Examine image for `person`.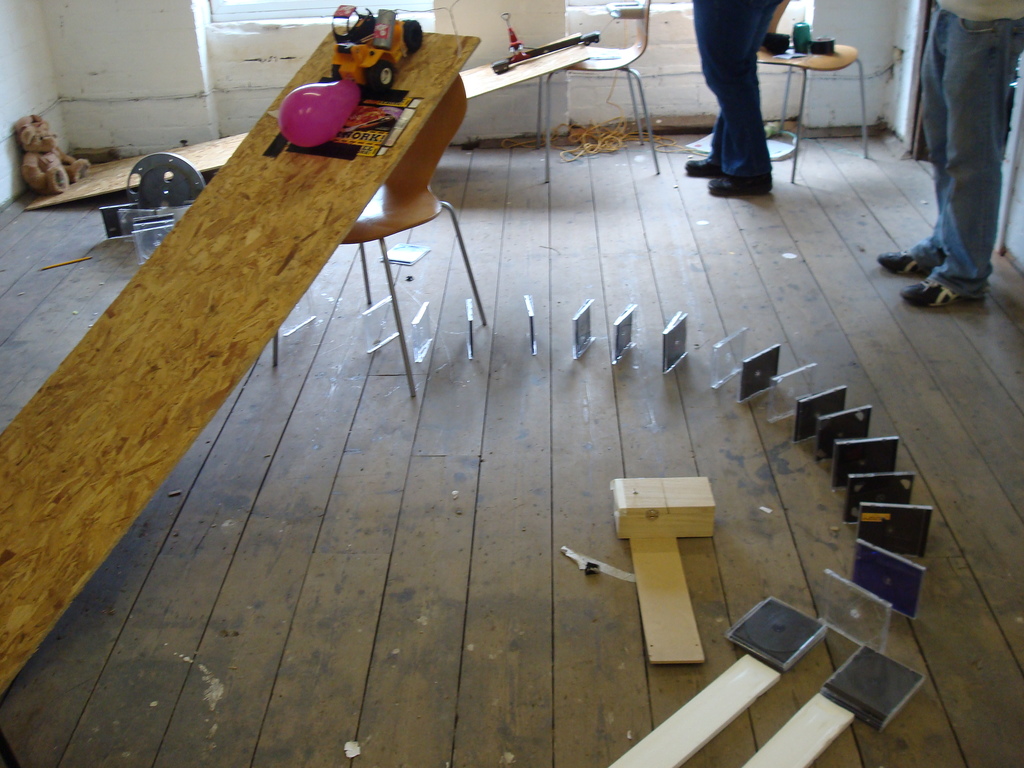
Examination result: l=879, t=0, r=1023, b=308.
